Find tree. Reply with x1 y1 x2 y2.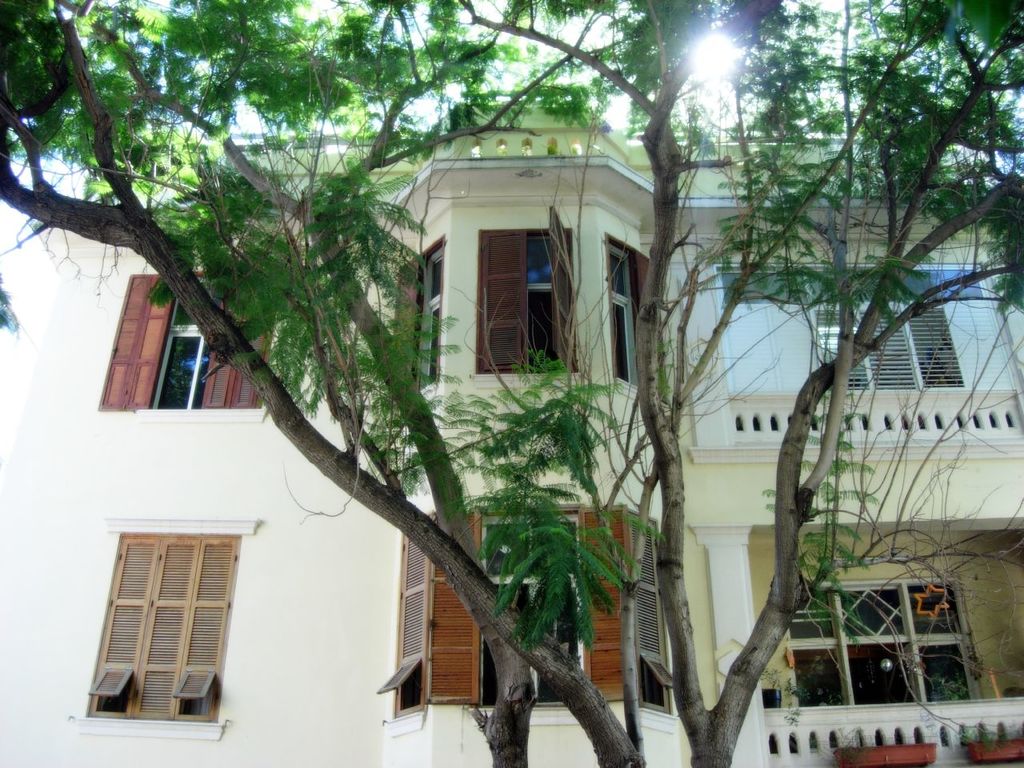
114 132 630 767.
